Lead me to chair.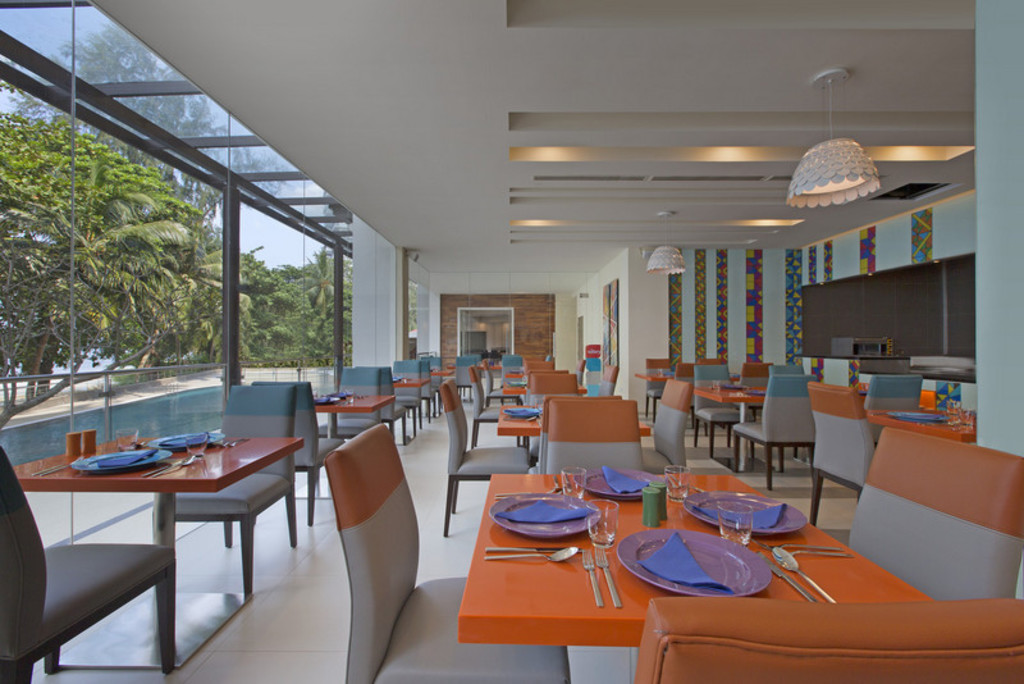
Lead to [393,359,424,434].
